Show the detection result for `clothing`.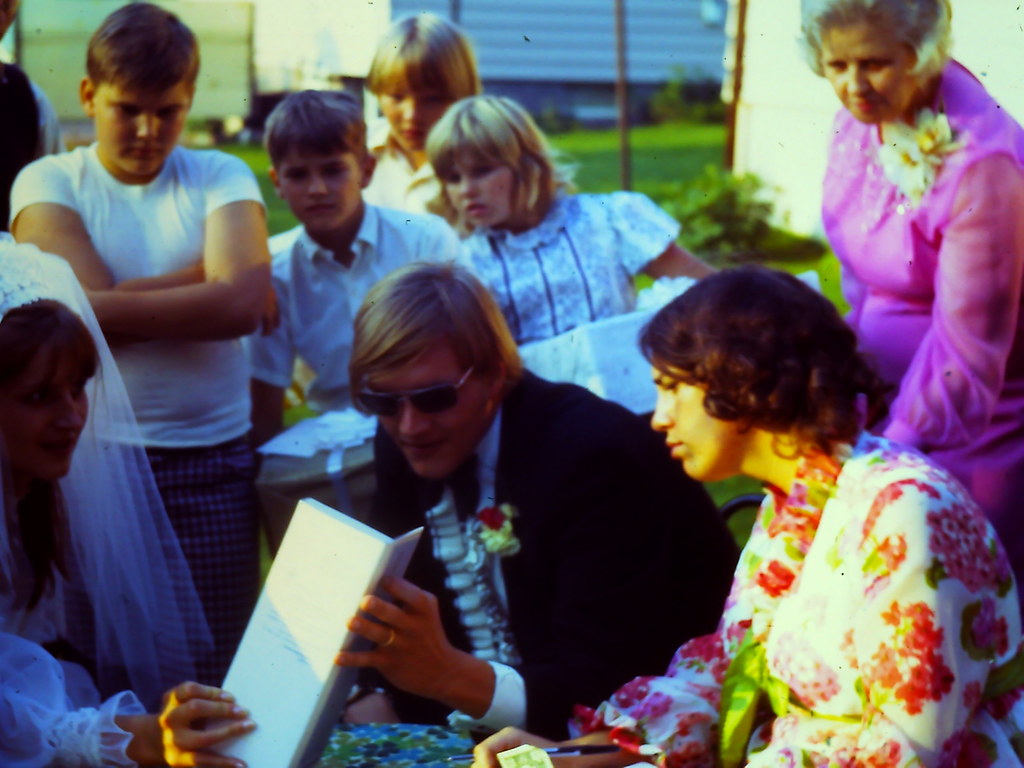
box=[362, 113, 454, 225].
